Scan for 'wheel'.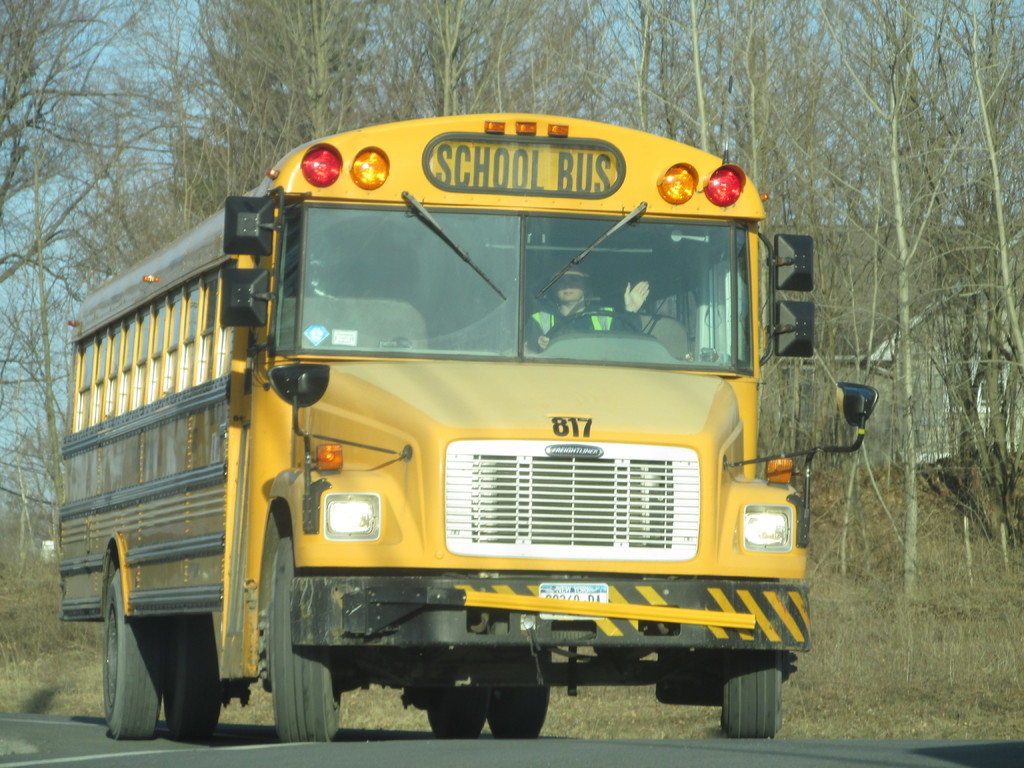
Scan result: rect(427, 688, 485, 742).
